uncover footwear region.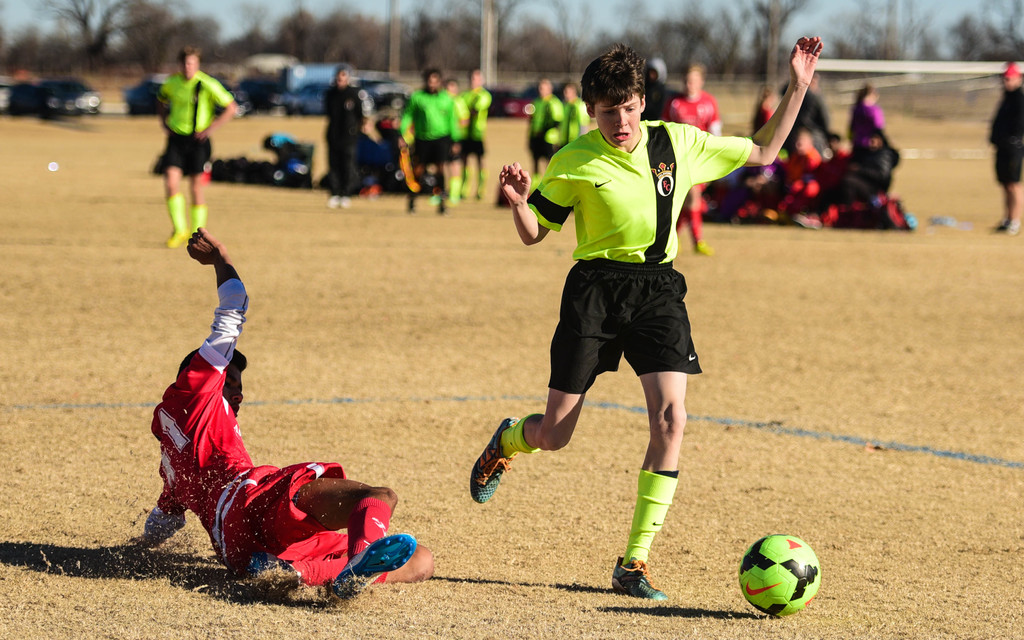
Uncovered: 328/532/411/602.
